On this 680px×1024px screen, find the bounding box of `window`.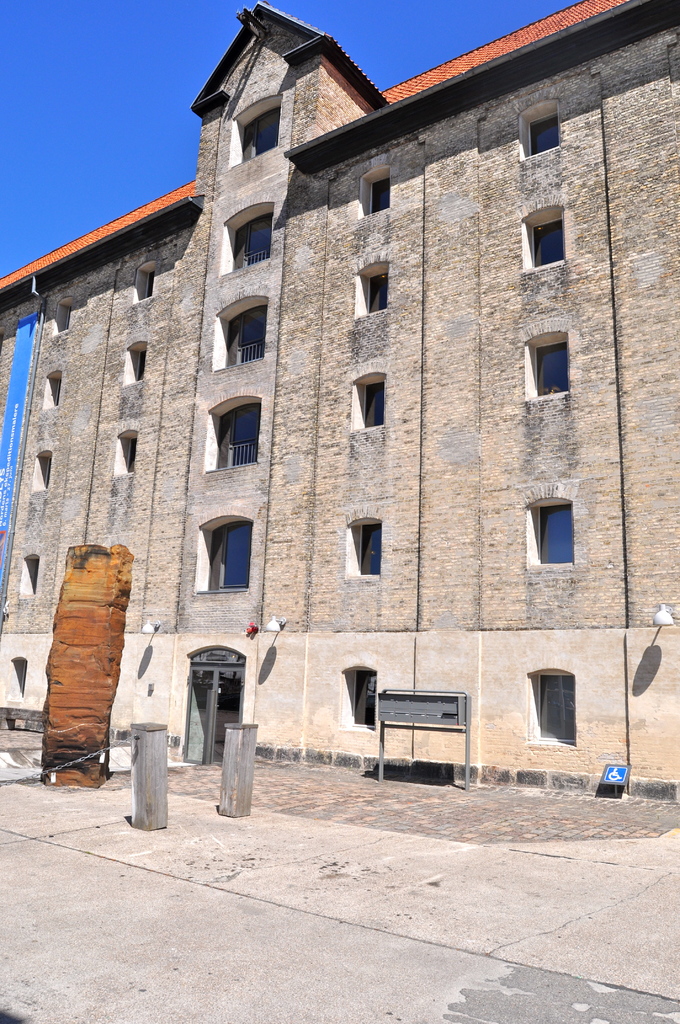
Bounding box: (left=521, top=206, right=570, bottom=276).
